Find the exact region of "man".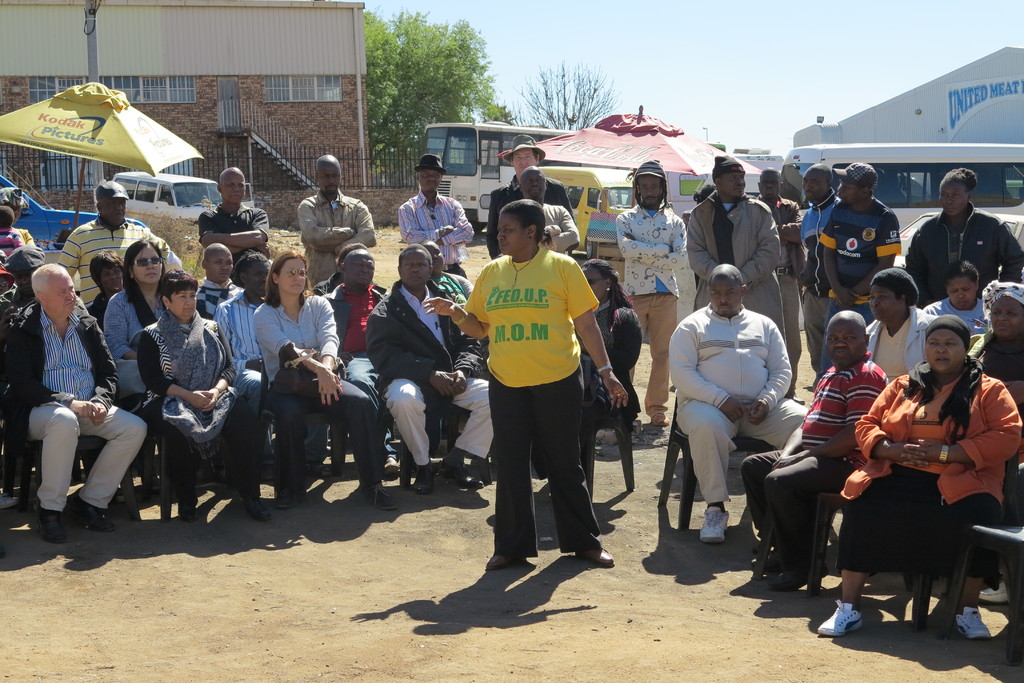
Exact region: 0 244 89 501.
